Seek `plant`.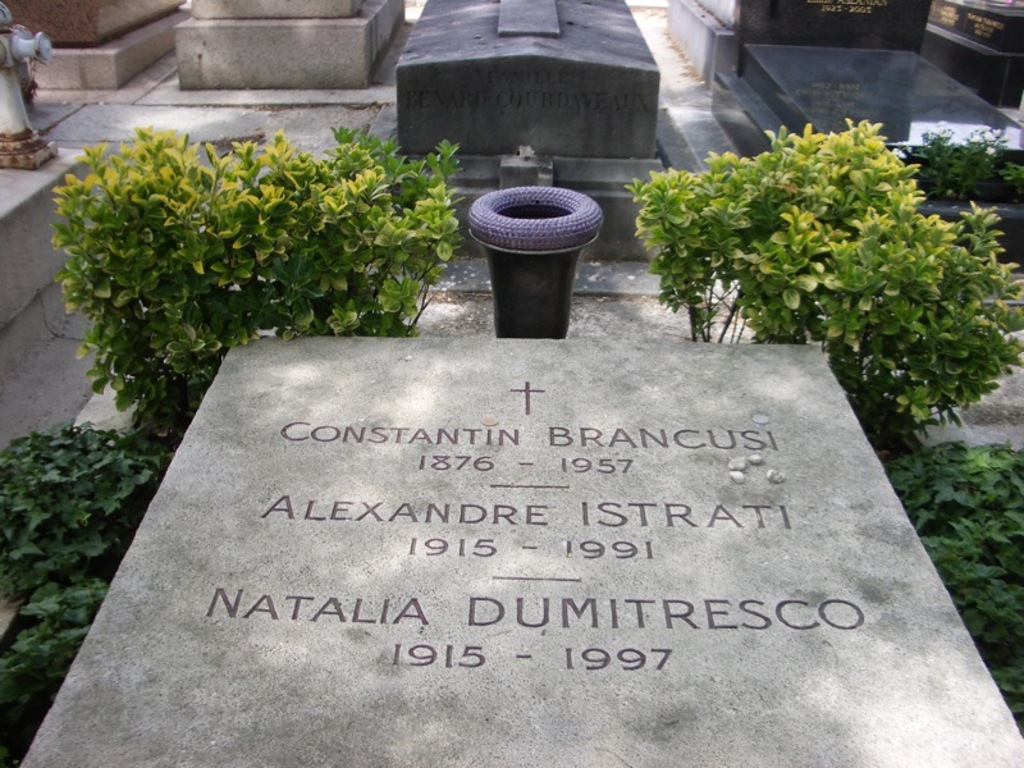
select_region(900, 119, 1021, 218).
